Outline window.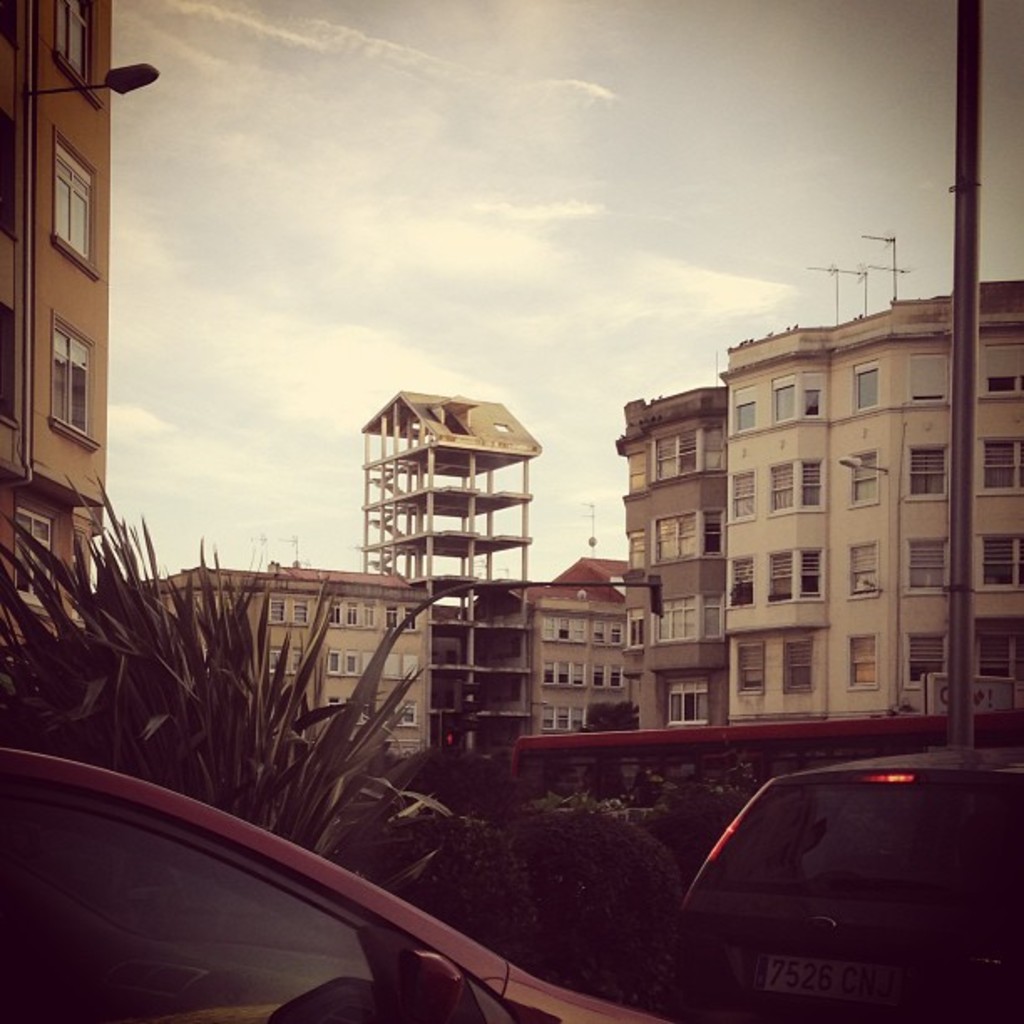
Outline: 840, 631, 882, 698.
